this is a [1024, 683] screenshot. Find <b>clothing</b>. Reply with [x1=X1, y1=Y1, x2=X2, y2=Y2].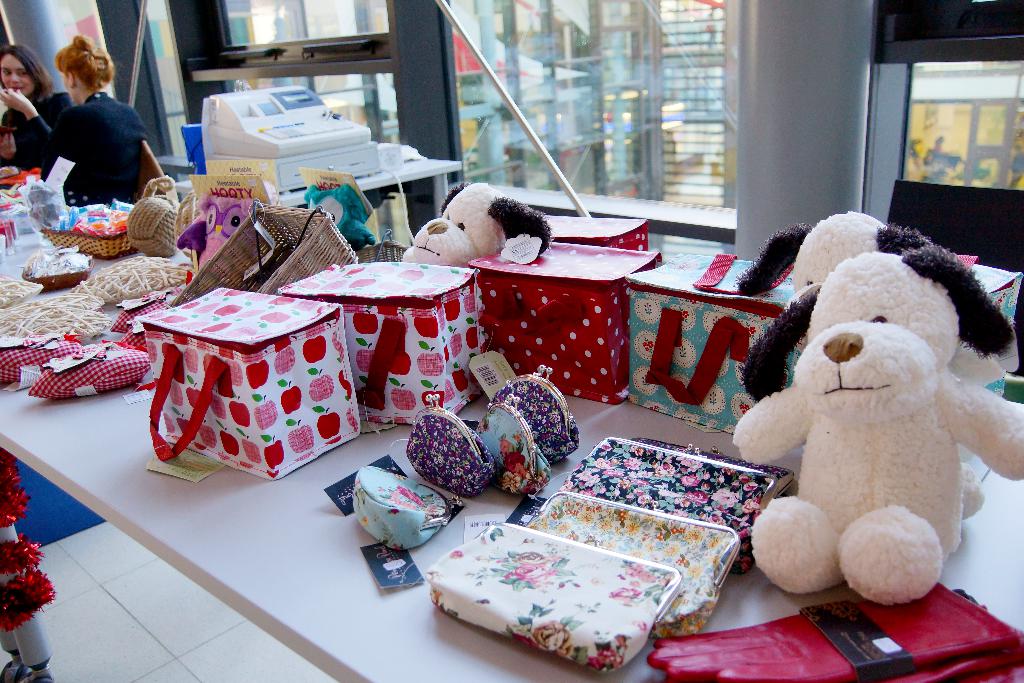
[x1=32, y1=62, x2=160, y2=202].
